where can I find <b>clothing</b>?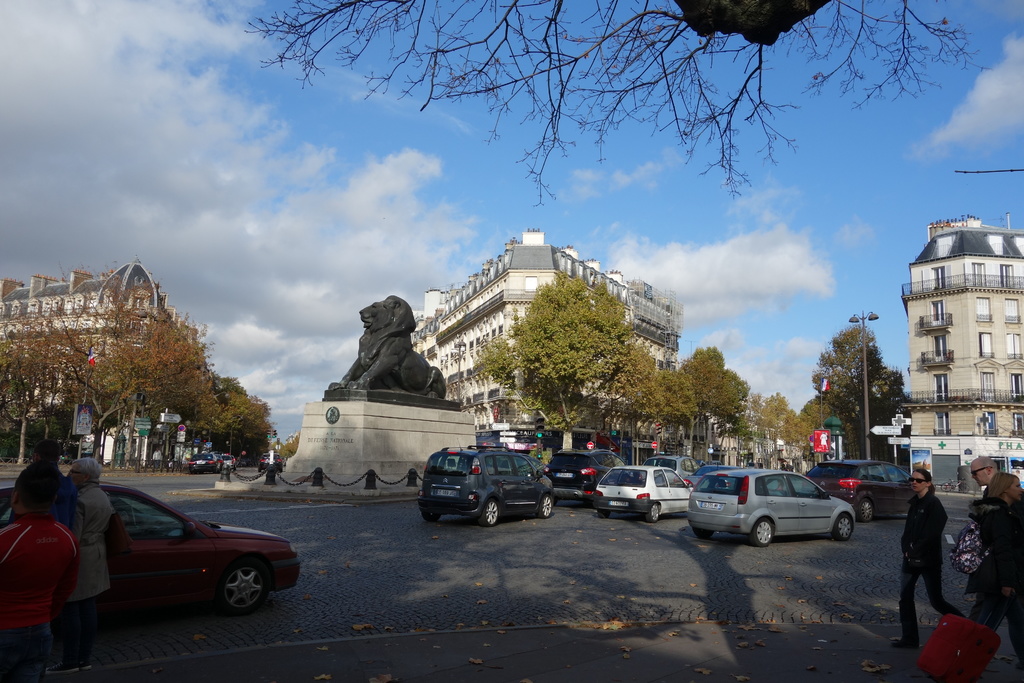
You can find it at detection(899, 489, 964, 647).
